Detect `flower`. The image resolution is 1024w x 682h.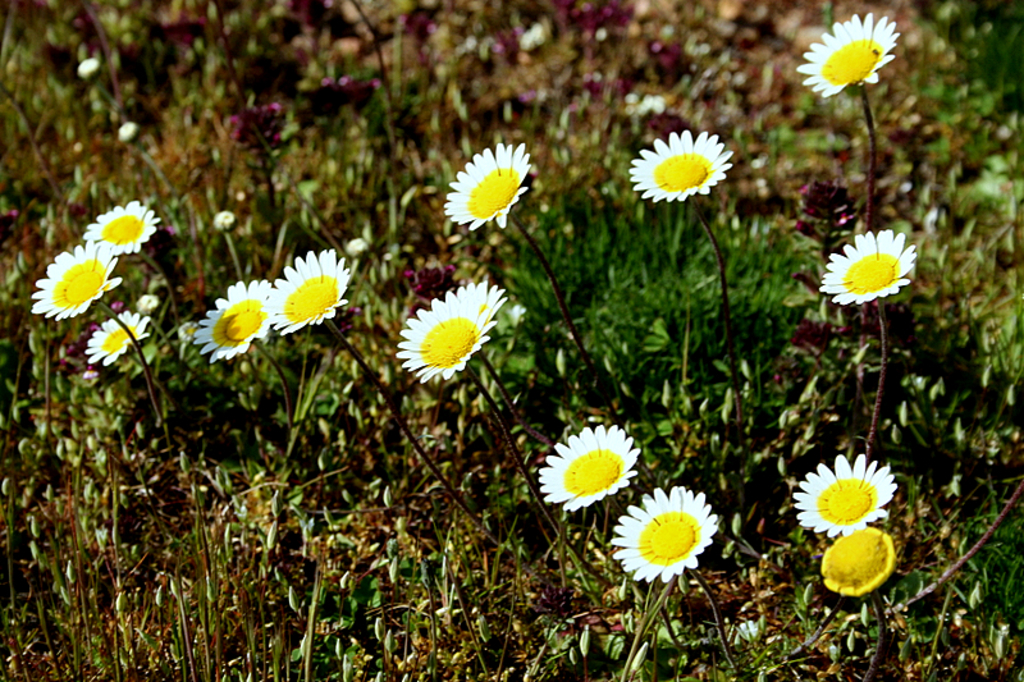
[left=440, top=136, right=535, bottom=230].
